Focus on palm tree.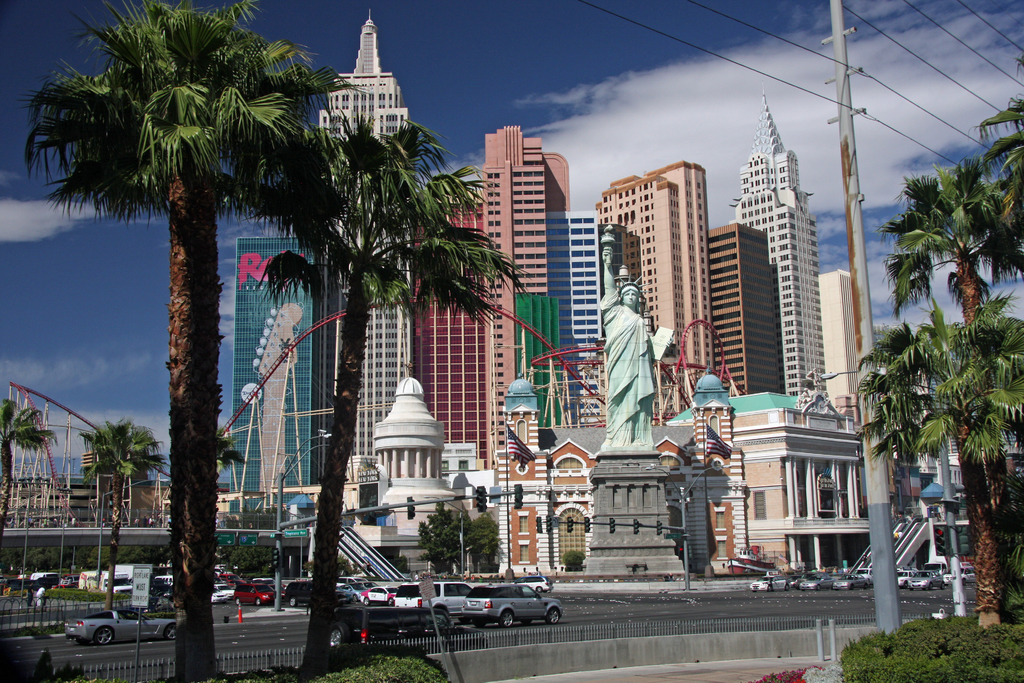
Focused at bbox(211, 422, 261, 486).
